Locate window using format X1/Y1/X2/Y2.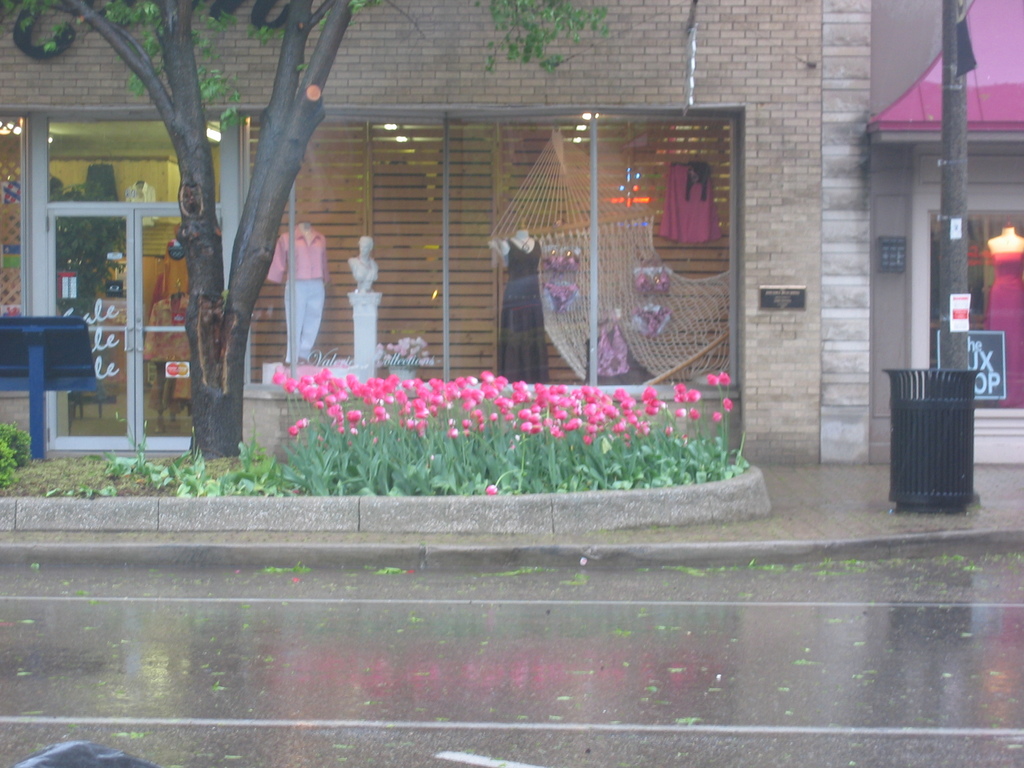
930/212/1023/415.
